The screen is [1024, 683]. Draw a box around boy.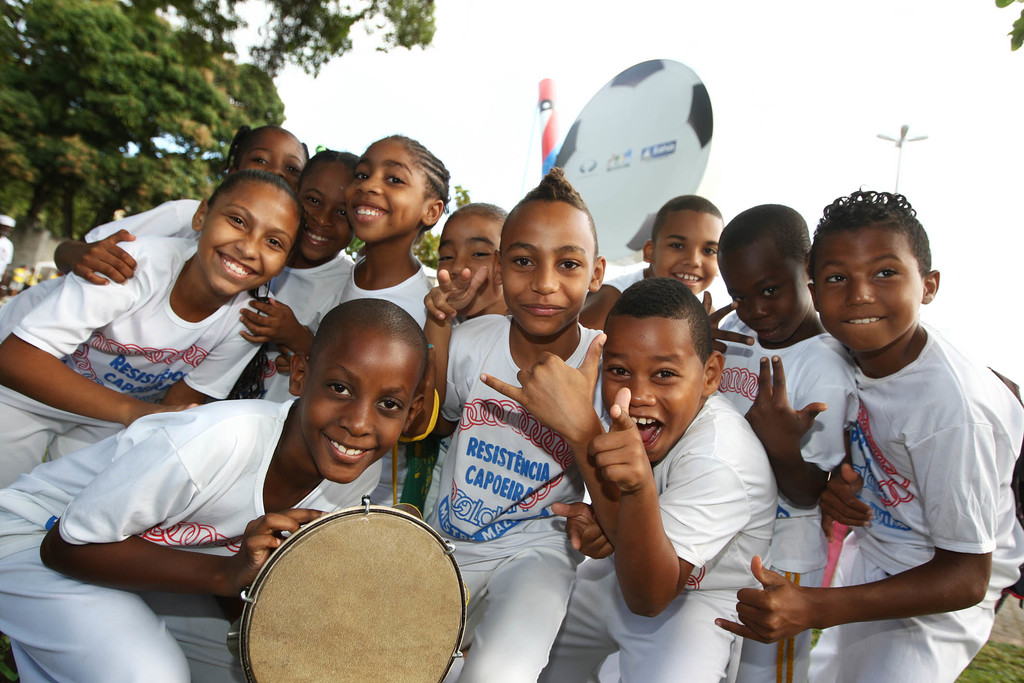
711 187 1023 682.
